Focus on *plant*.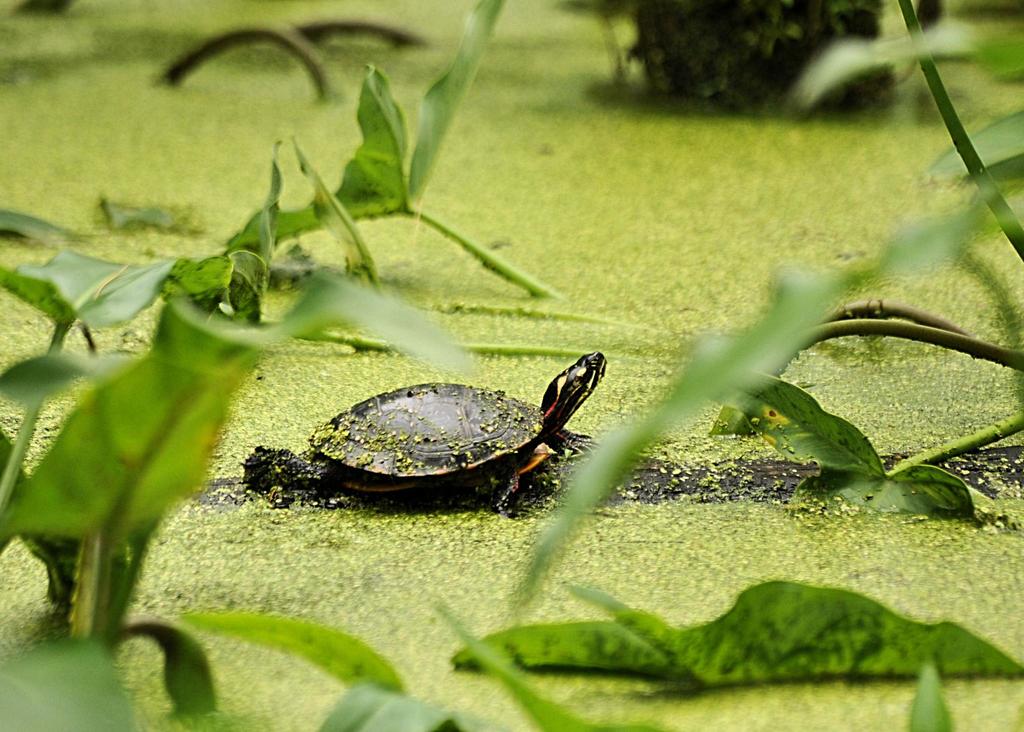
Focused at x1=467 y1=0 x2=1023 y2=621.
